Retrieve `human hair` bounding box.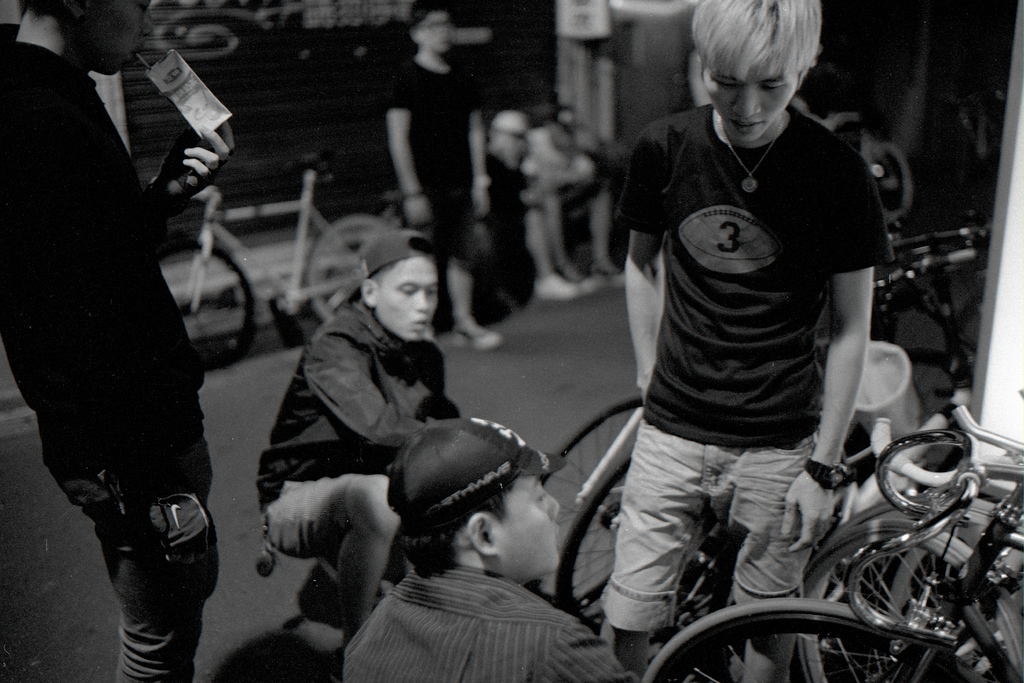
Bounding box: 702, 8, 824, 104.
